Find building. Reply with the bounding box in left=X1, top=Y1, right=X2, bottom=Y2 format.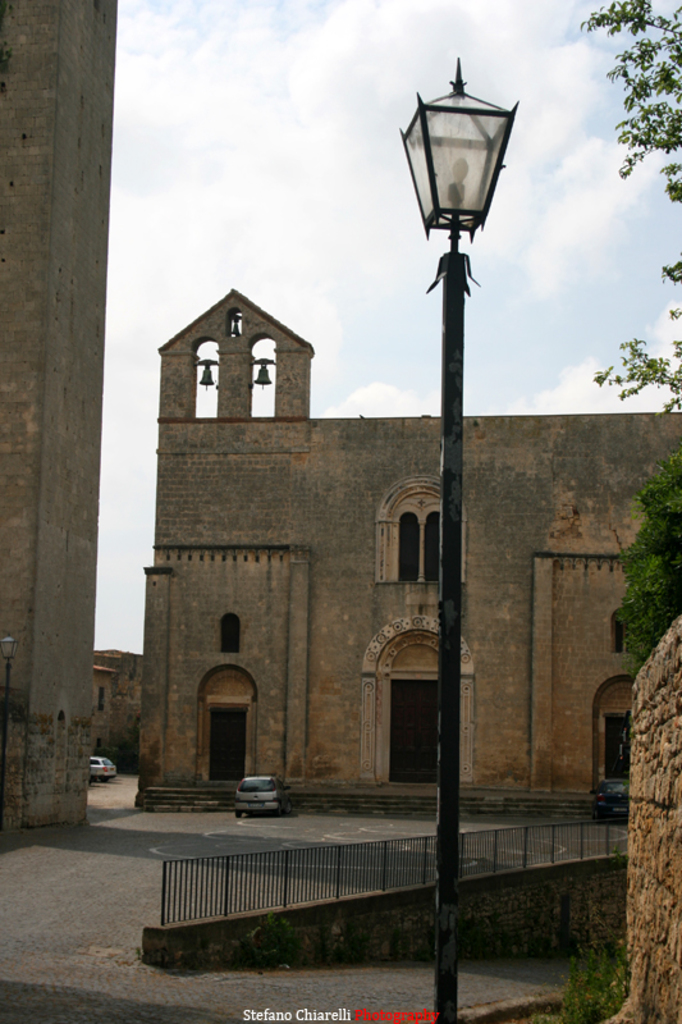
left=90, top=648, right=145, bottom=771.
